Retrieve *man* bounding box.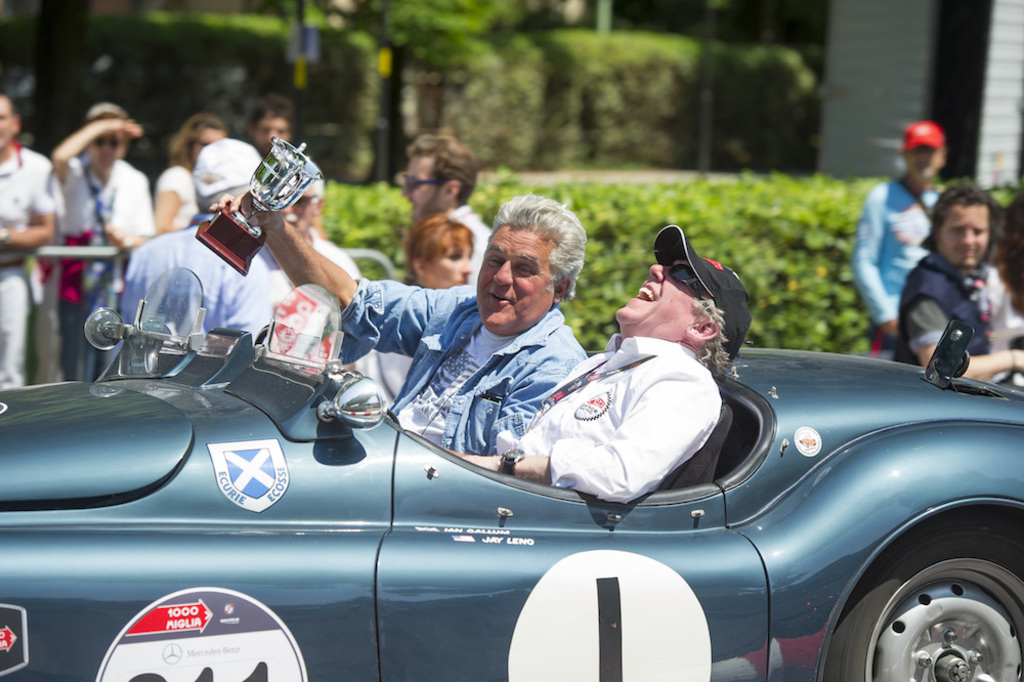
Bounding box: crop(396, 133, 496, 283).
